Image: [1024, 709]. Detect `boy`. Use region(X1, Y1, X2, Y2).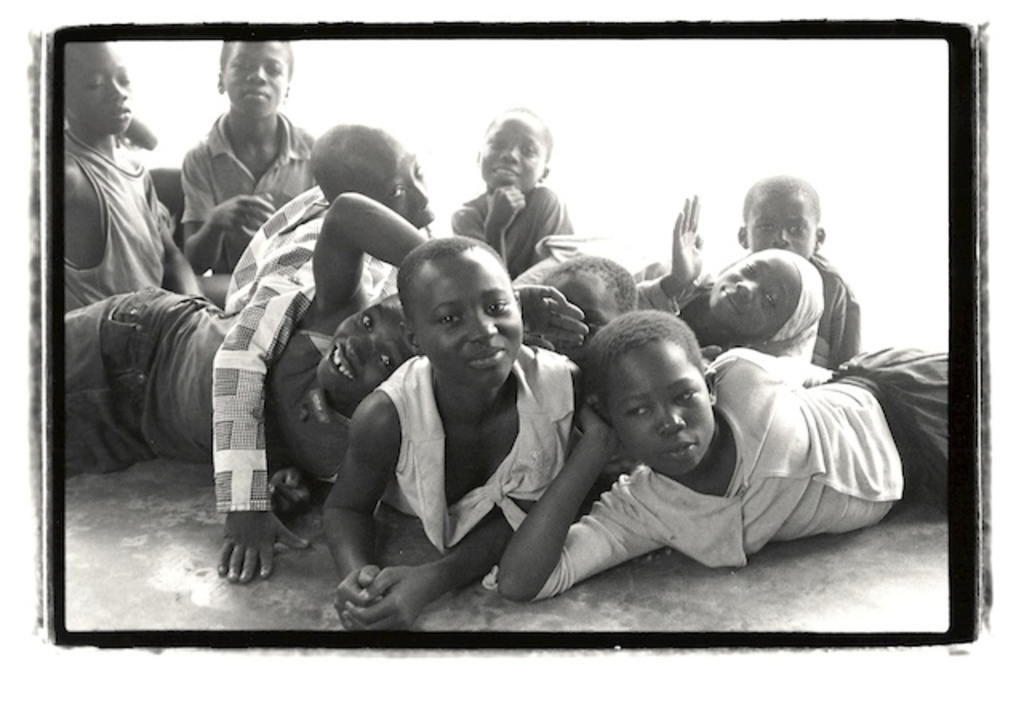
region(178, 30, 323, 272).
